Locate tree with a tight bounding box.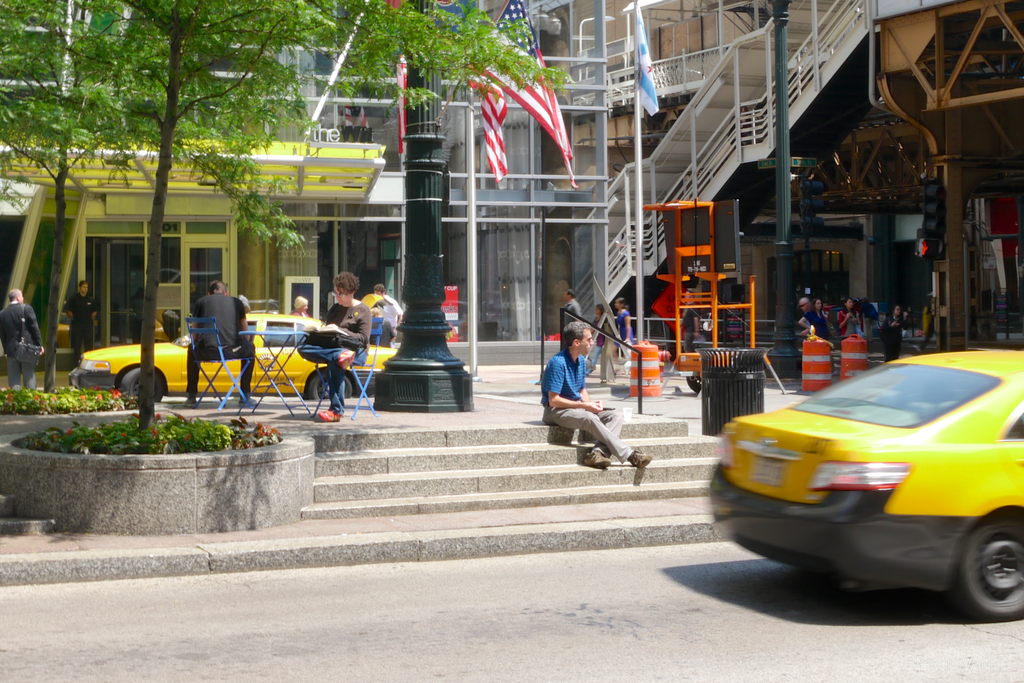
<region>98, 0, 561, 396</region>.
